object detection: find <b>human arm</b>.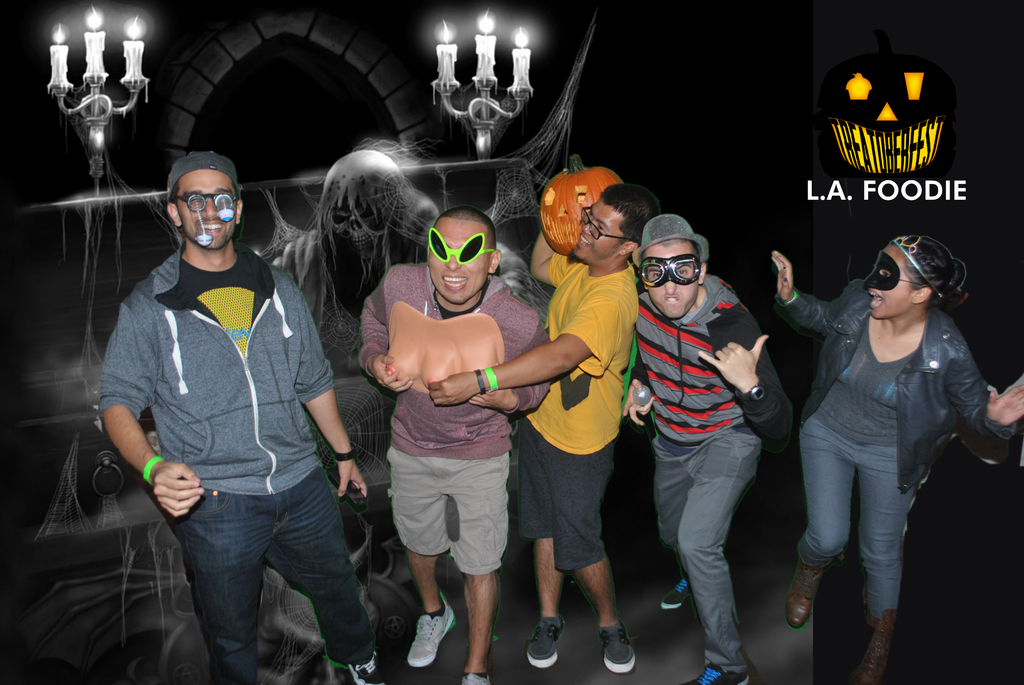
x1=617, y1=344, x2=668, y2=427.
